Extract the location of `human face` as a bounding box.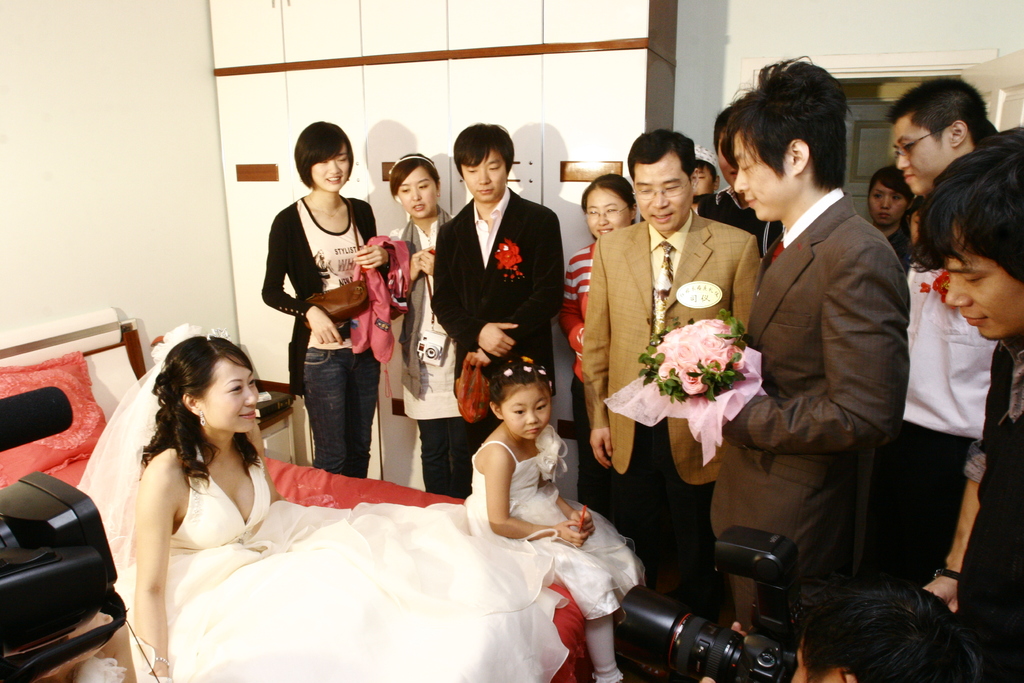
Rect(692, 165, 716, 194).
